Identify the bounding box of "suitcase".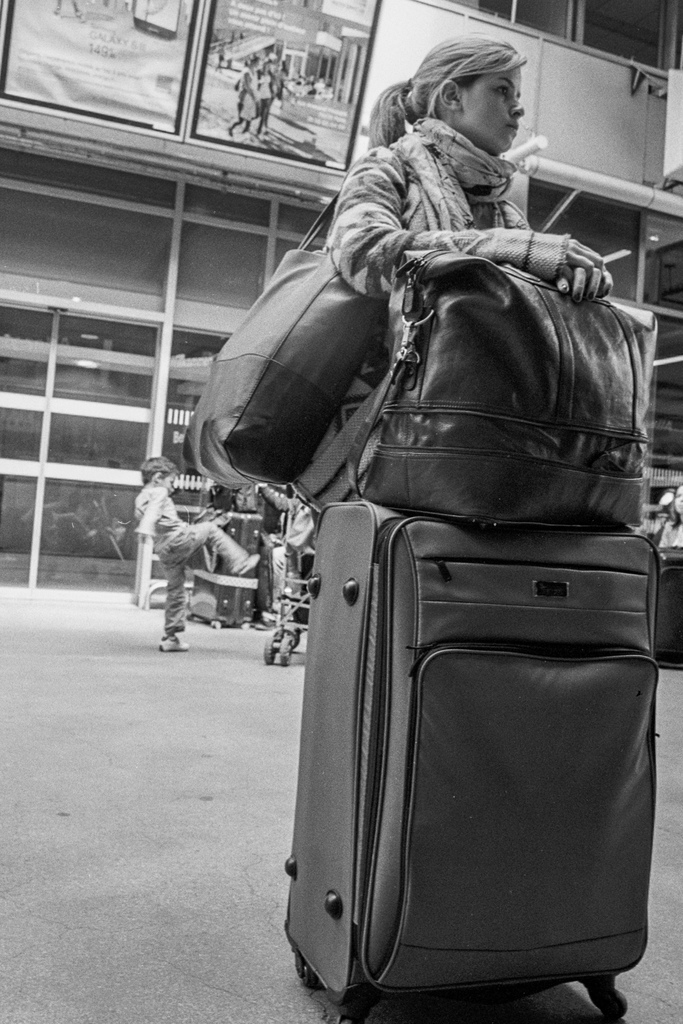
left=282, top=491, right=665, bottom=1012.
